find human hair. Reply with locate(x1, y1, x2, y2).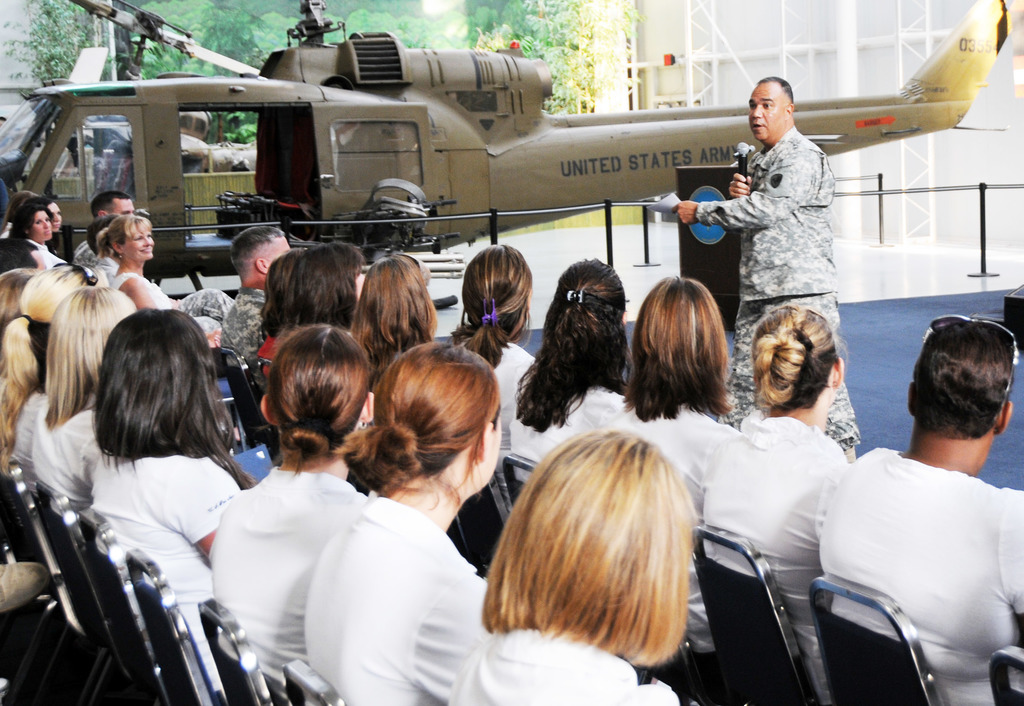
locate(0, 264, 110, 478).
